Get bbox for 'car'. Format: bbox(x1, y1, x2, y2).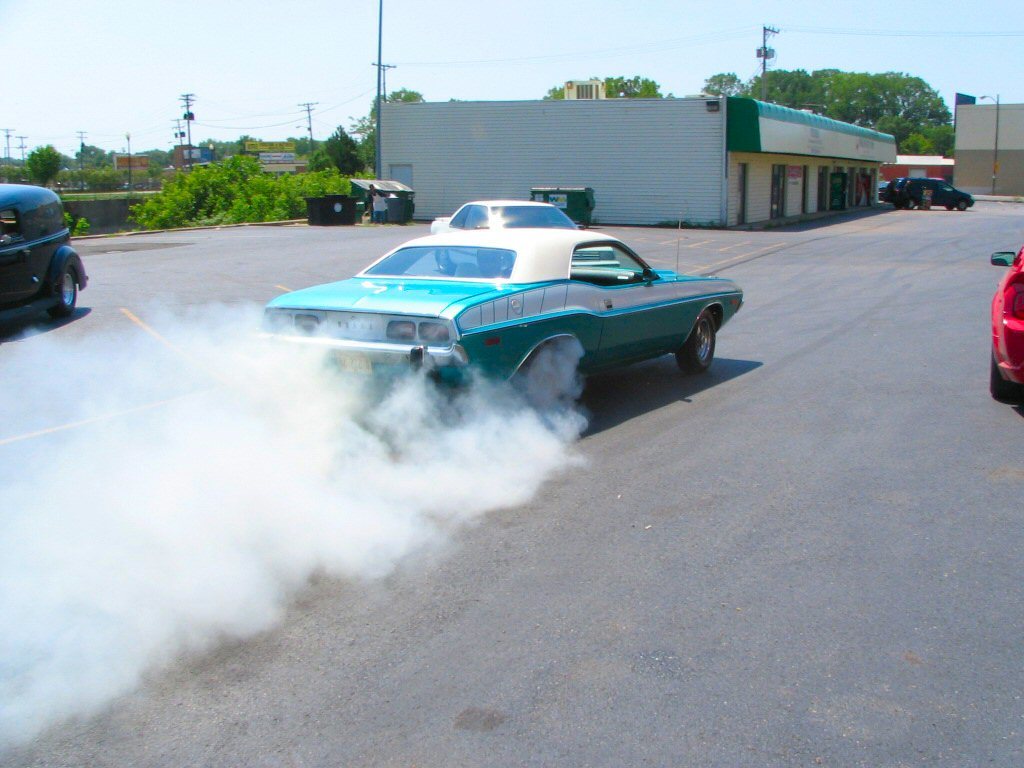
bbox(990, 243, 1023, 397).
